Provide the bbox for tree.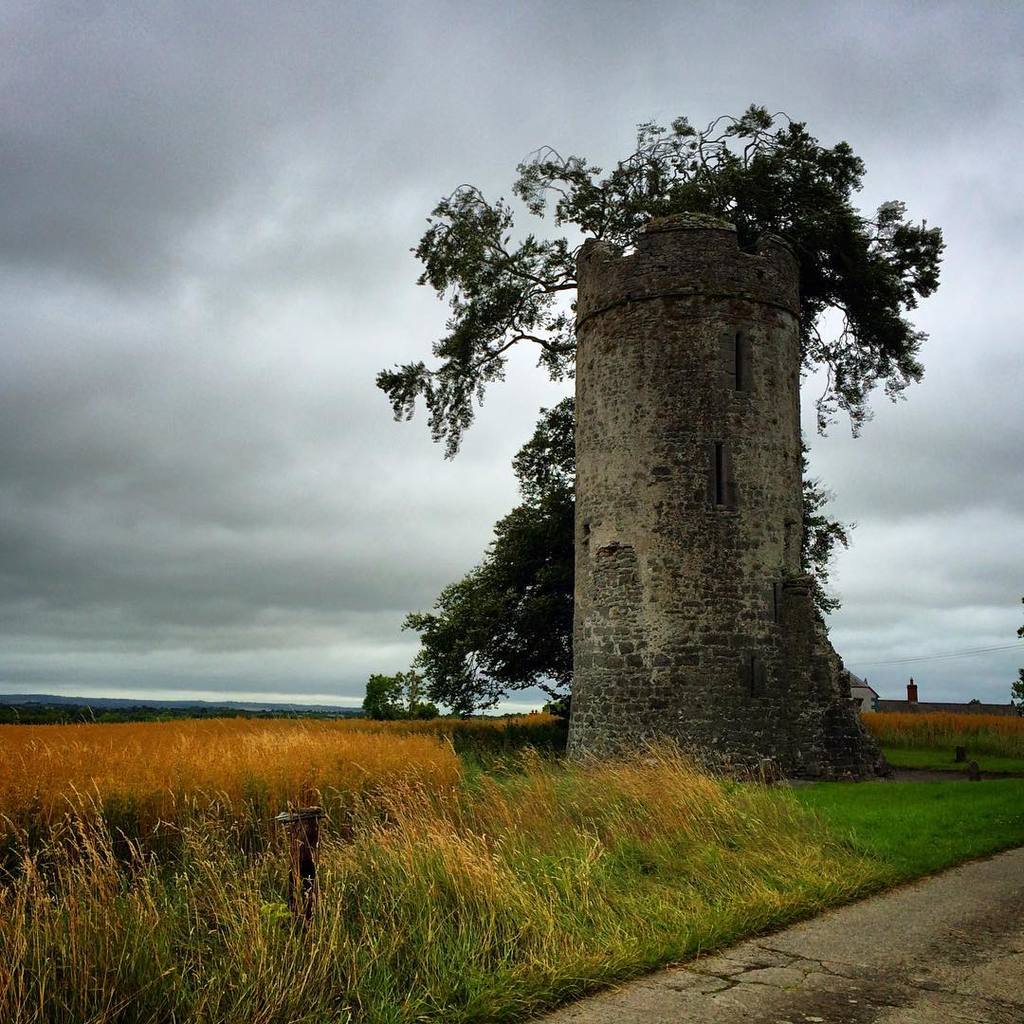
(x1=367, y1=106, x2=939, y2=655).
